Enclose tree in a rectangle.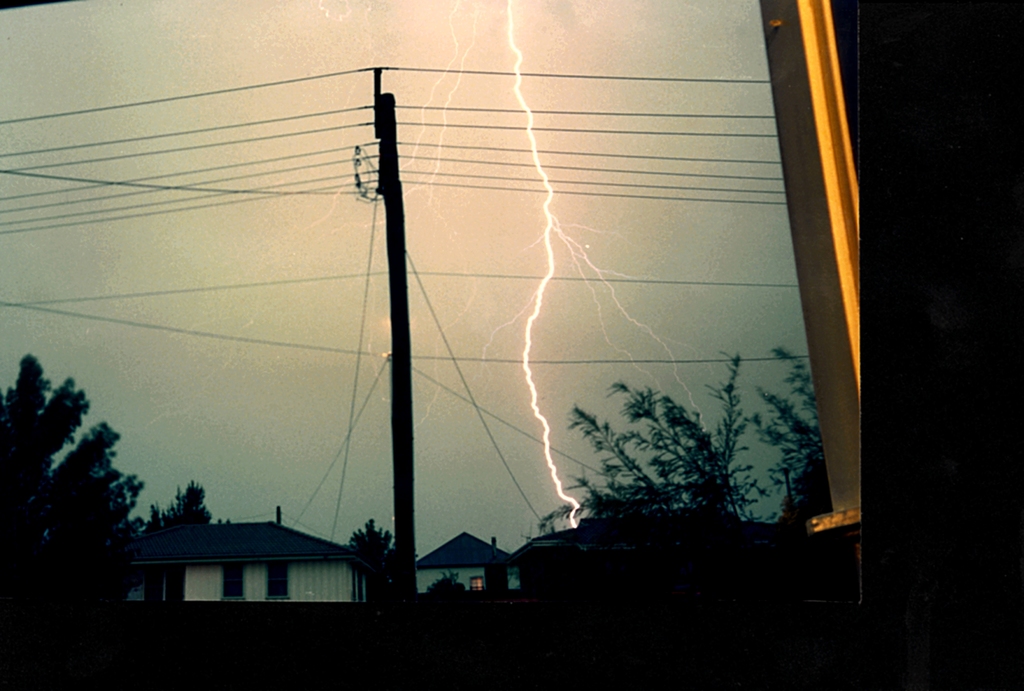
138/475/219/533.
